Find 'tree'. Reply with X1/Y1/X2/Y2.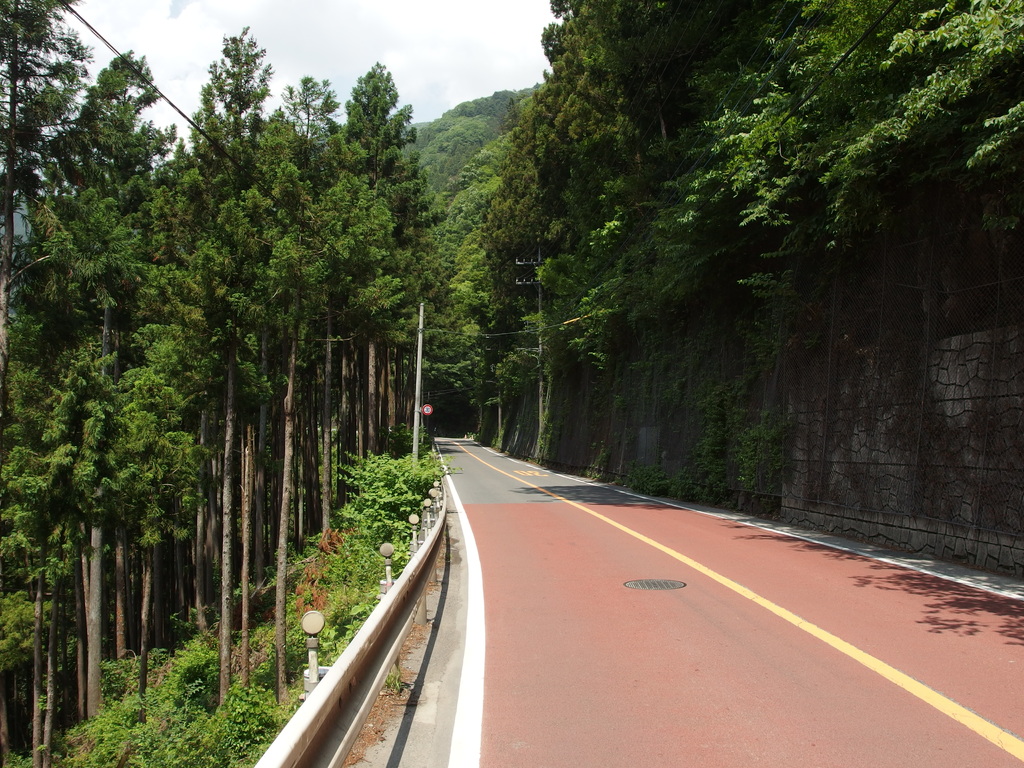
262/191/338/701.
